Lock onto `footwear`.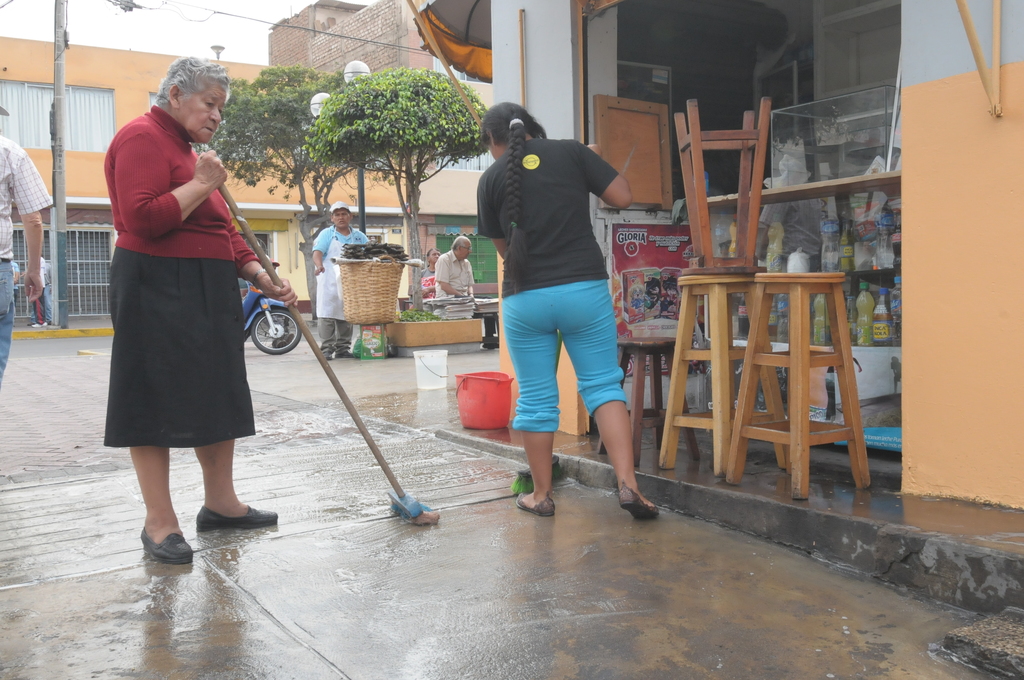
Locked: pyautogui.locateOnScreen(335, 347, 355, 360).
